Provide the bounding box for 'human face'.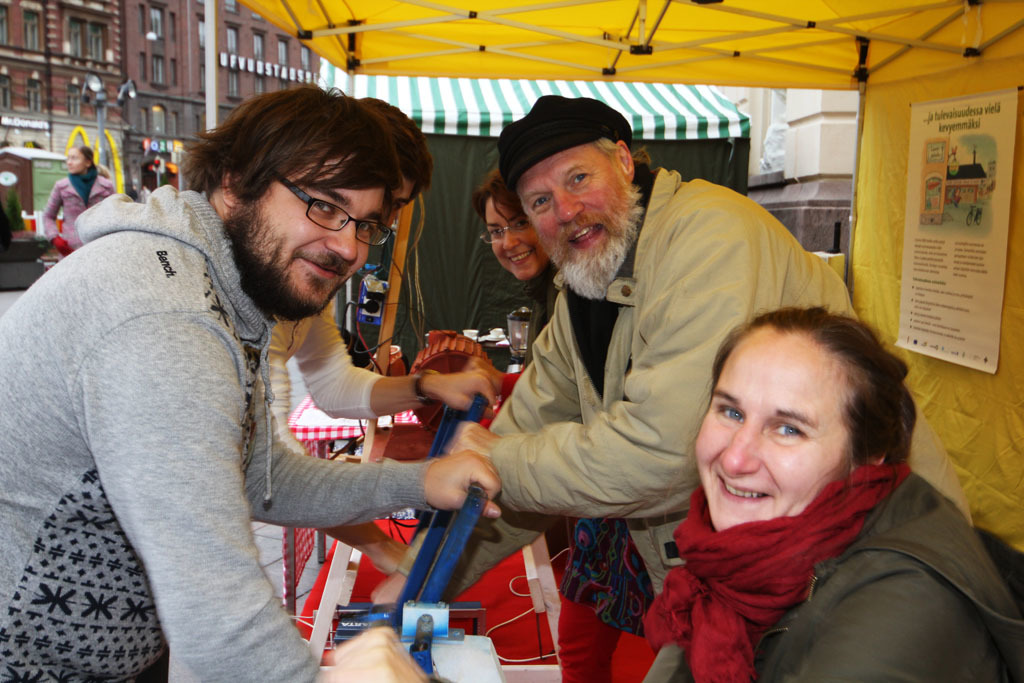
locate(263, 181, 384, 314).
